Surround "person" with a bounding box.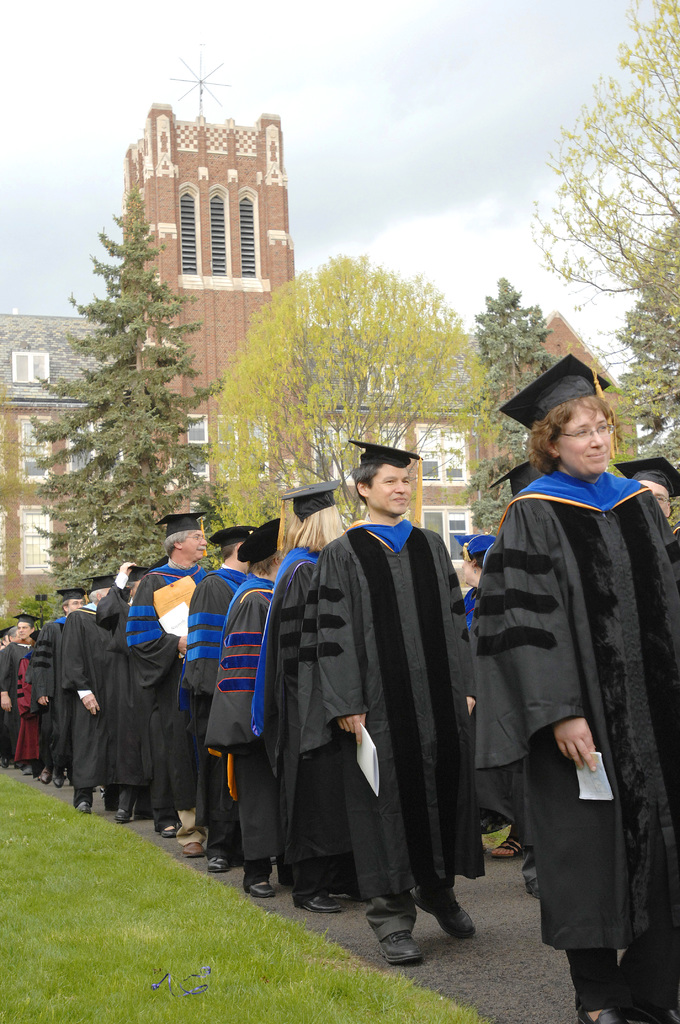
[204, 519, 290, 893].
